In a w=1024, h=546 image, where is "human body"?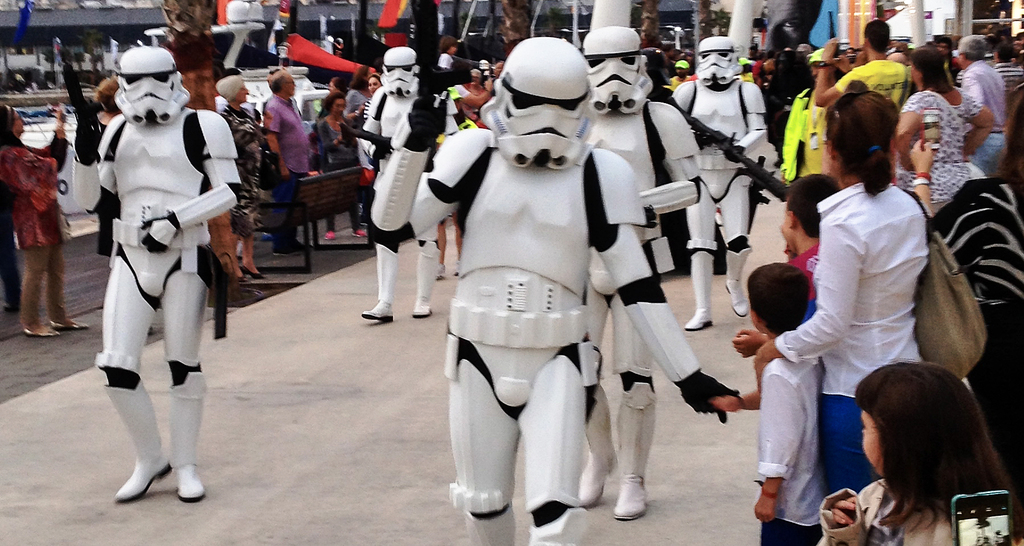
crop(261, 96, 311, 254).
